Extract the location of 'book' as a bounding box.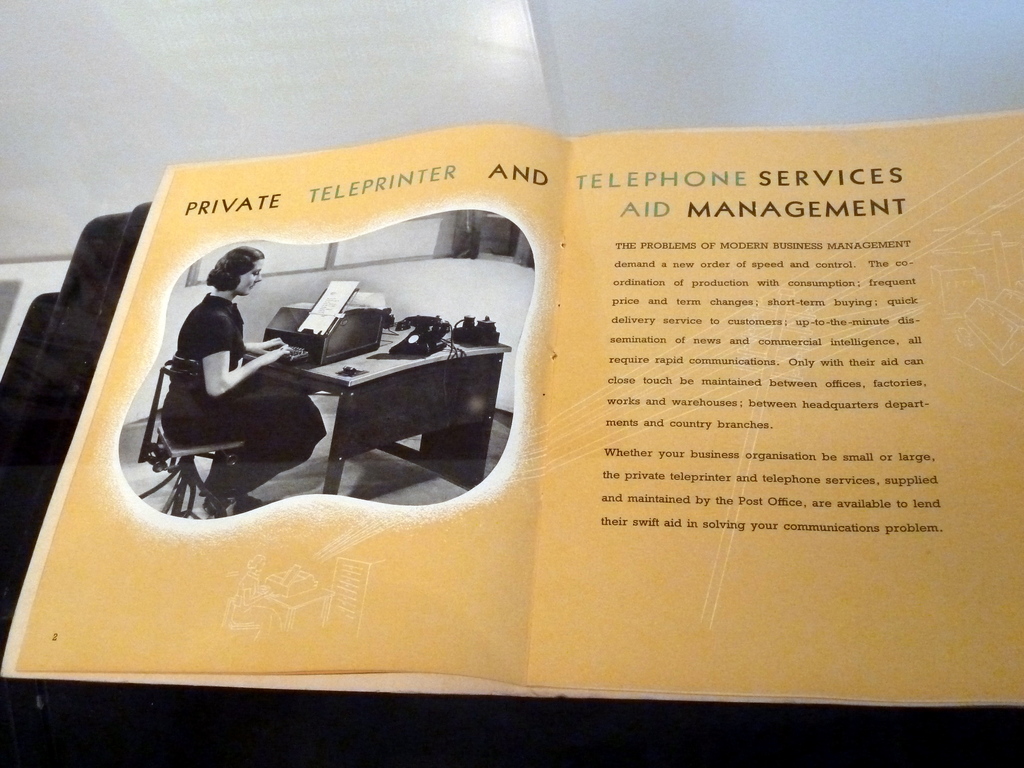
bbox=[0, 124, 1023, 706].
